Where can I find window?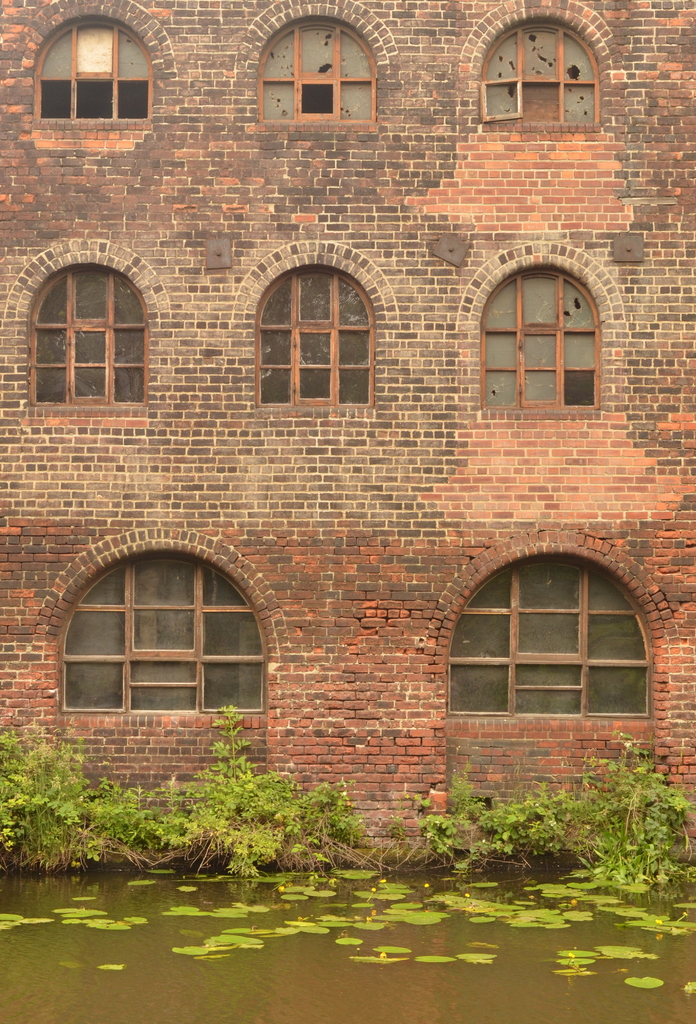
You can find it at 257,265,376,408.
